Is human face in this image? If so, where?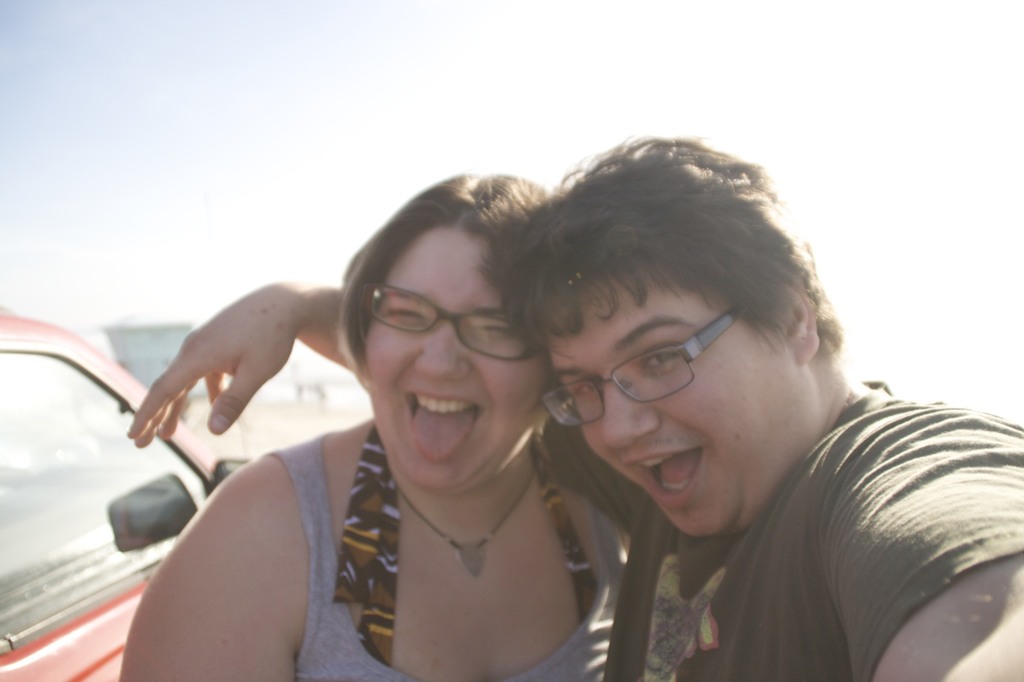
Yes, at 366 227 550 491.
